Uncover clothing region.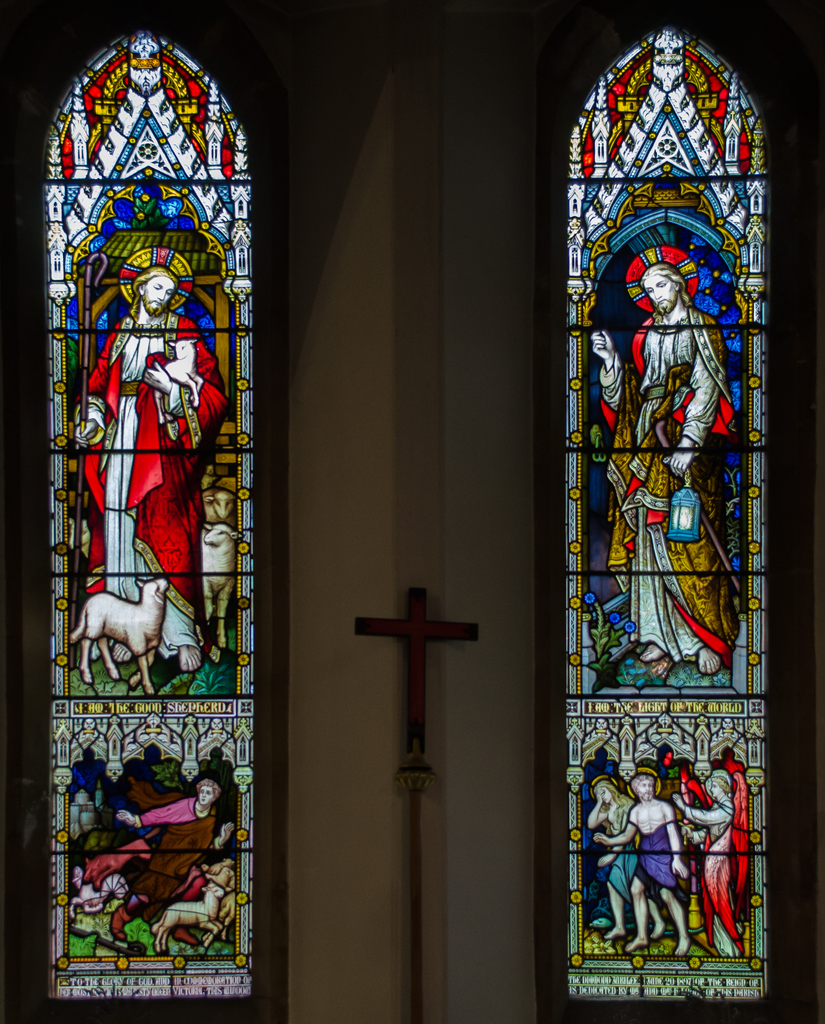
Uncovered: bbox=[80, 321, 223, 652].
